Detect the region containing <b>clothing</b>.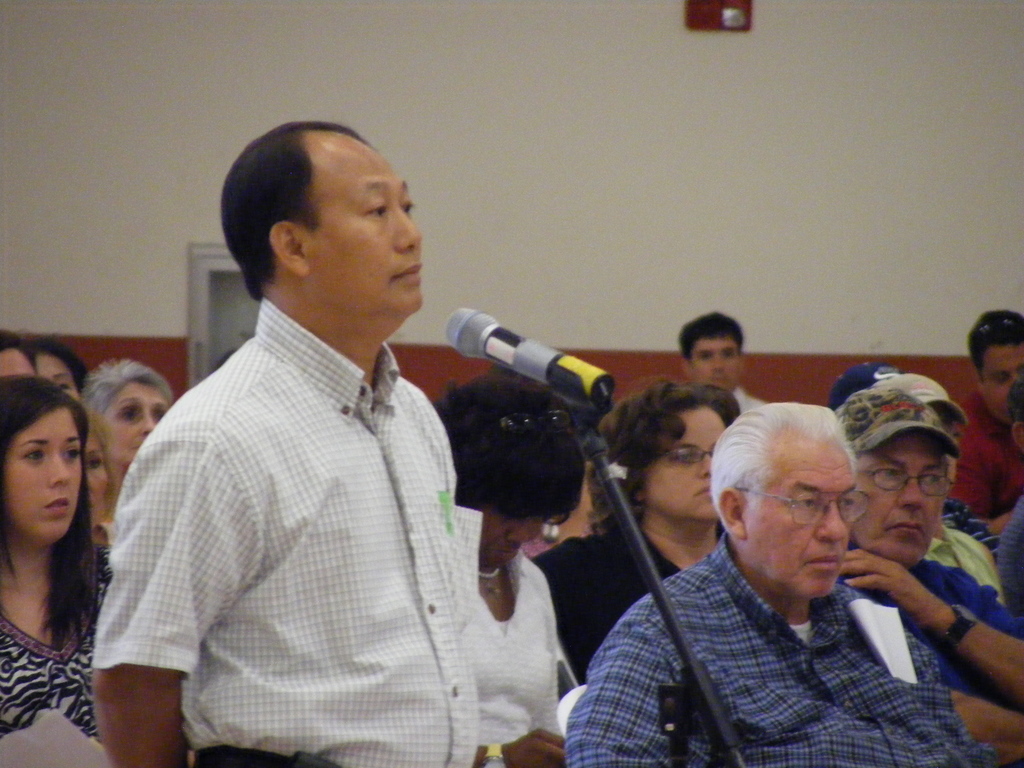
529/515/676/687.
